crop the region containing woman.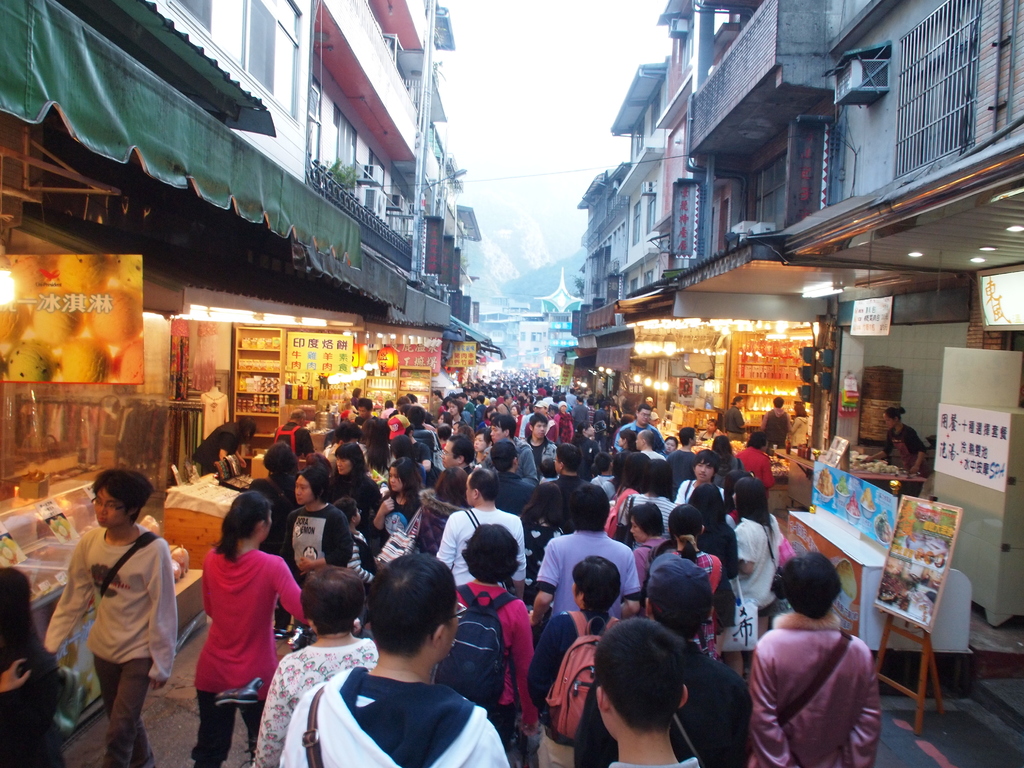
Crop region: l=590, t=452, r=612, b=494.
